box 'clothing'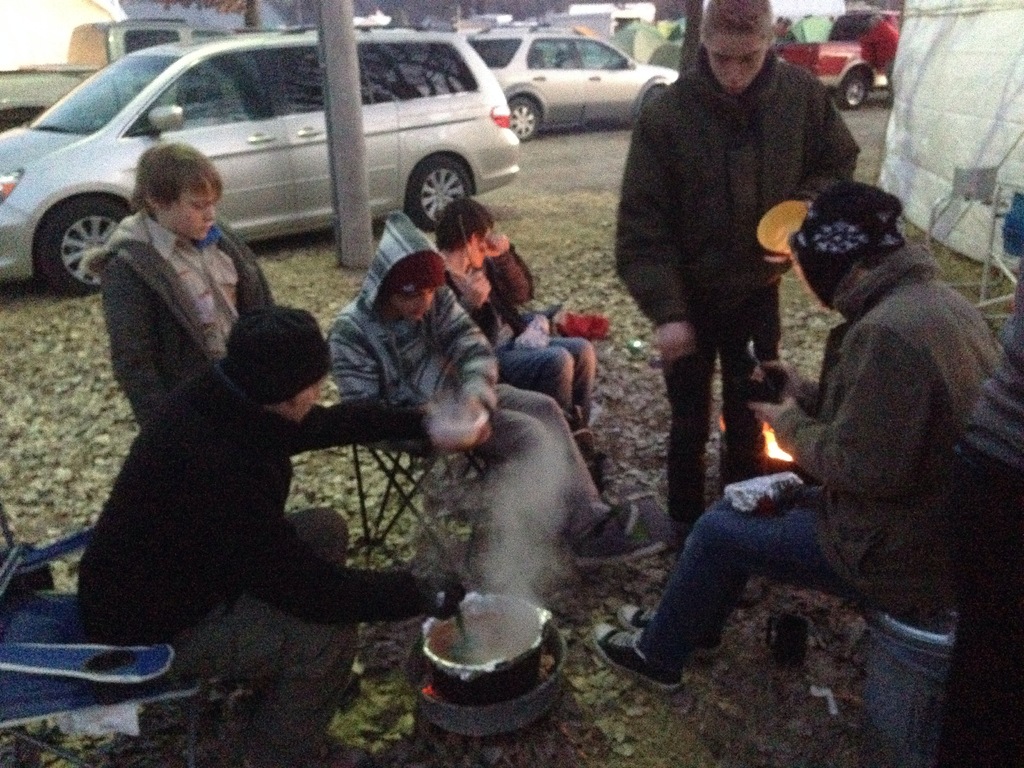
bbox=[67, 366, 458, 763]
